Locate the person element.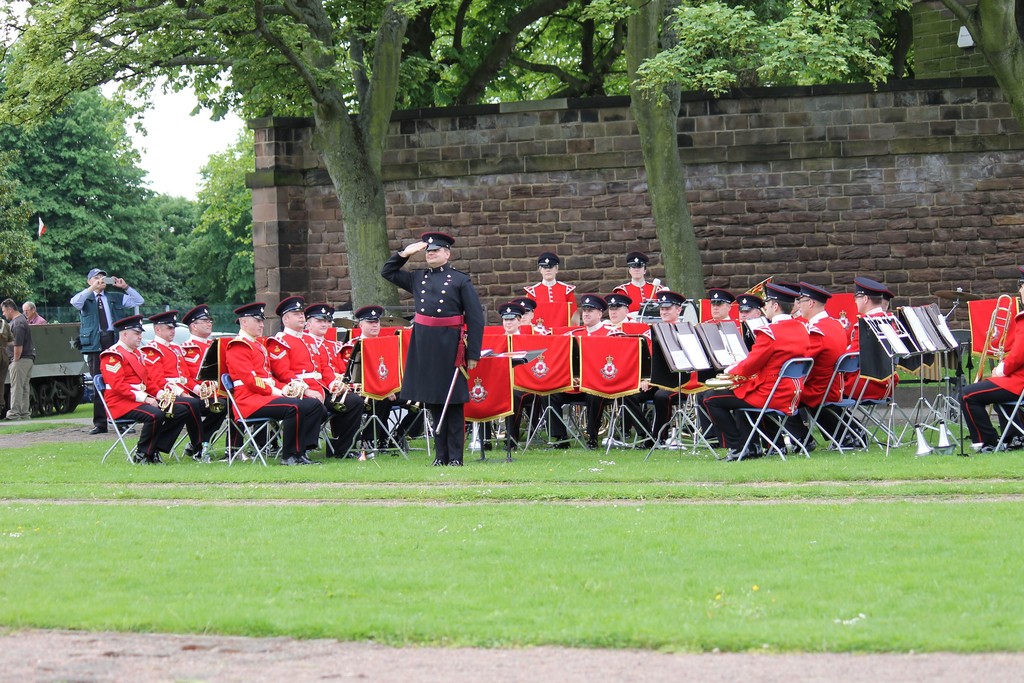
Element bbox: box=[796, 283, 849, 431].
